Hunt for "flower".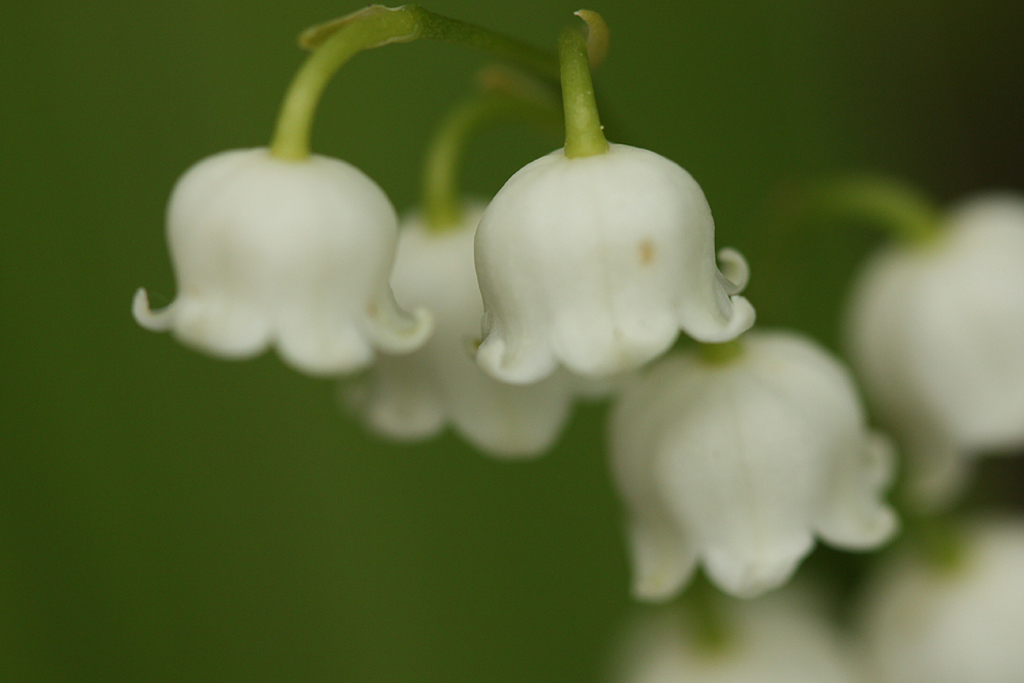
Hunted down at 839,191,1023,506.
